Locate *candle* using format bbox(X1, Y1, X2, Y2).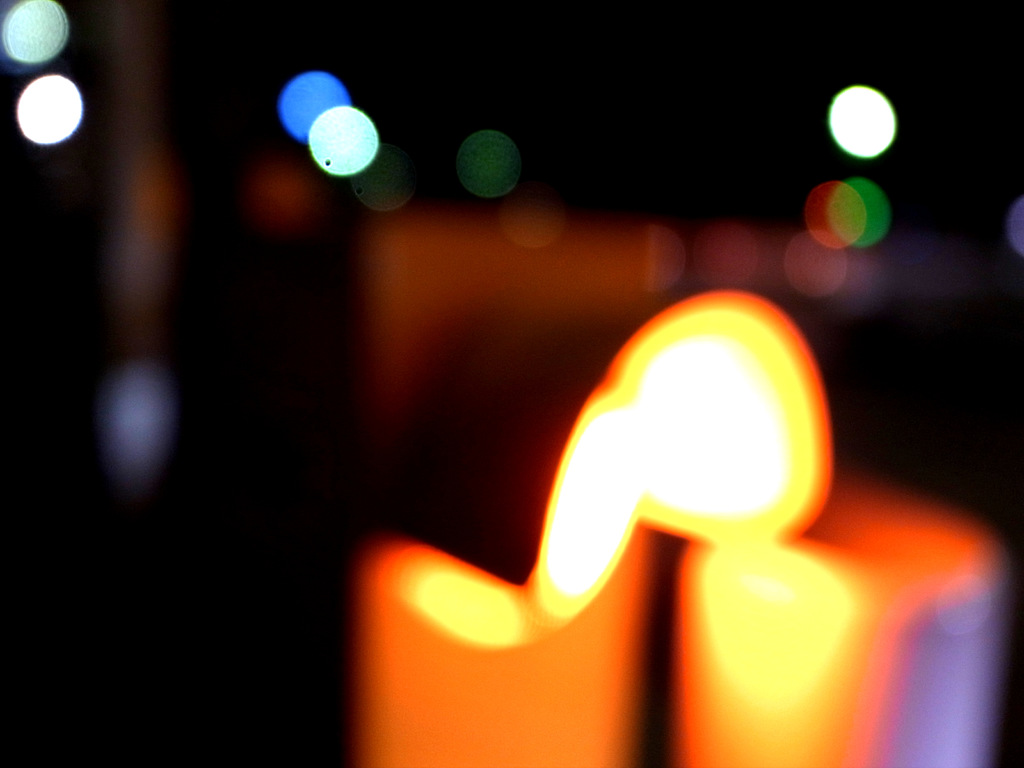
bbox(356, 392, 657, 762).
